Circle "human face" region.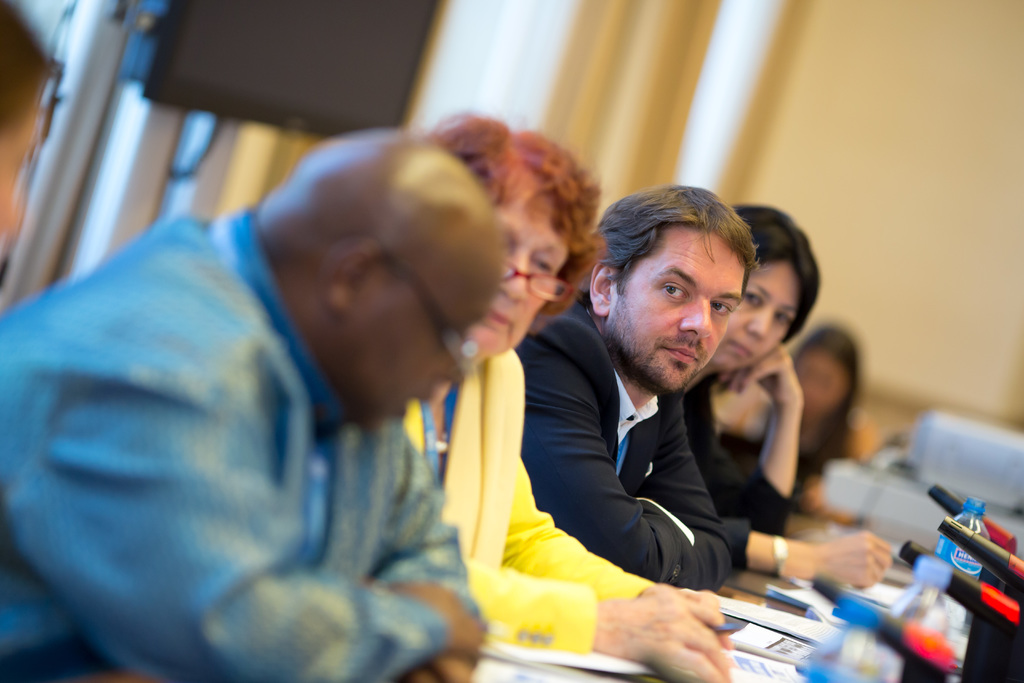
Region: select_region(609, 235, 737, 394).
